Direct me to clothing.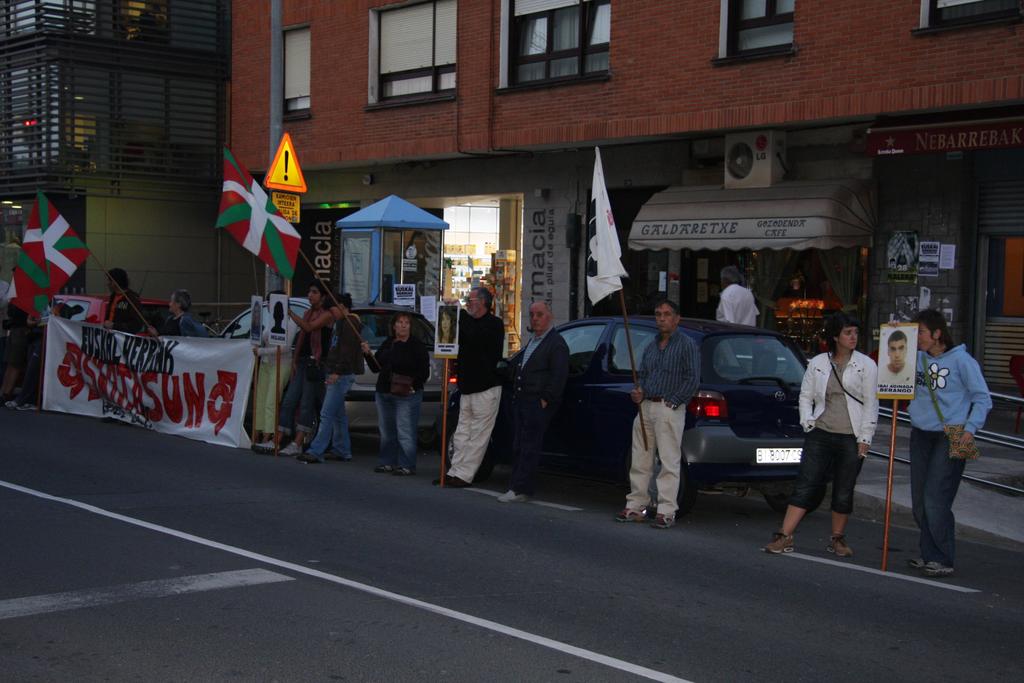
Direction: pyautogui.locateOnScreen(876, 361, 916, 394).
